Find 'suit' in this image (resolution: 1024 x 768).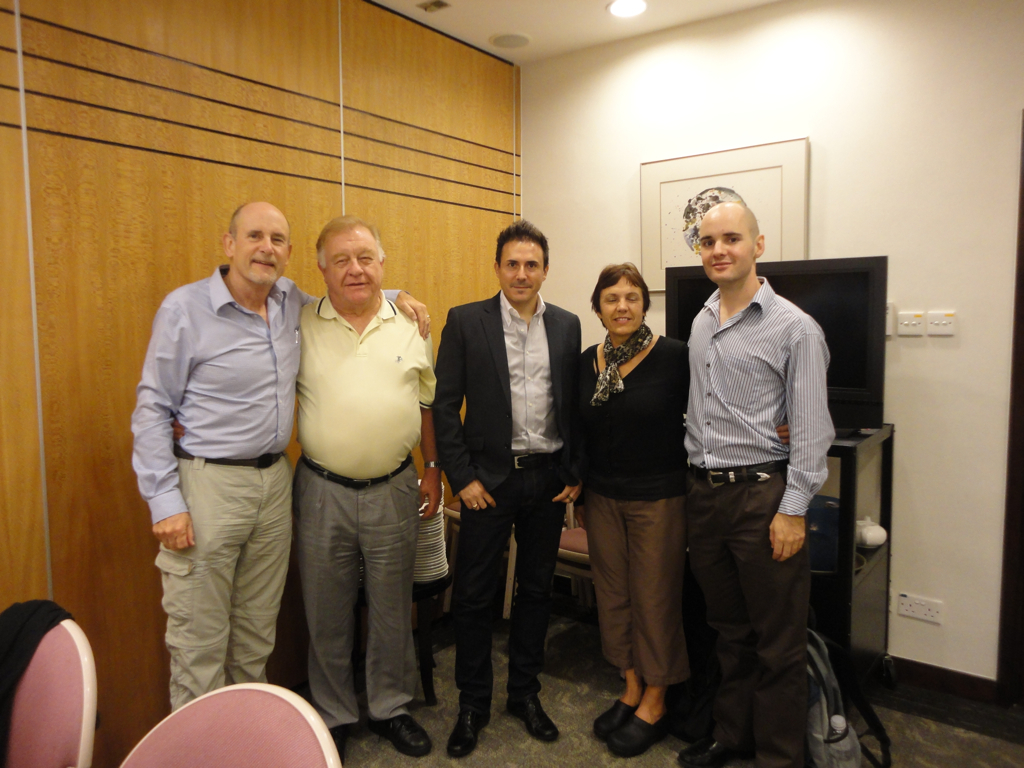
(438, 220, 584, 733).
